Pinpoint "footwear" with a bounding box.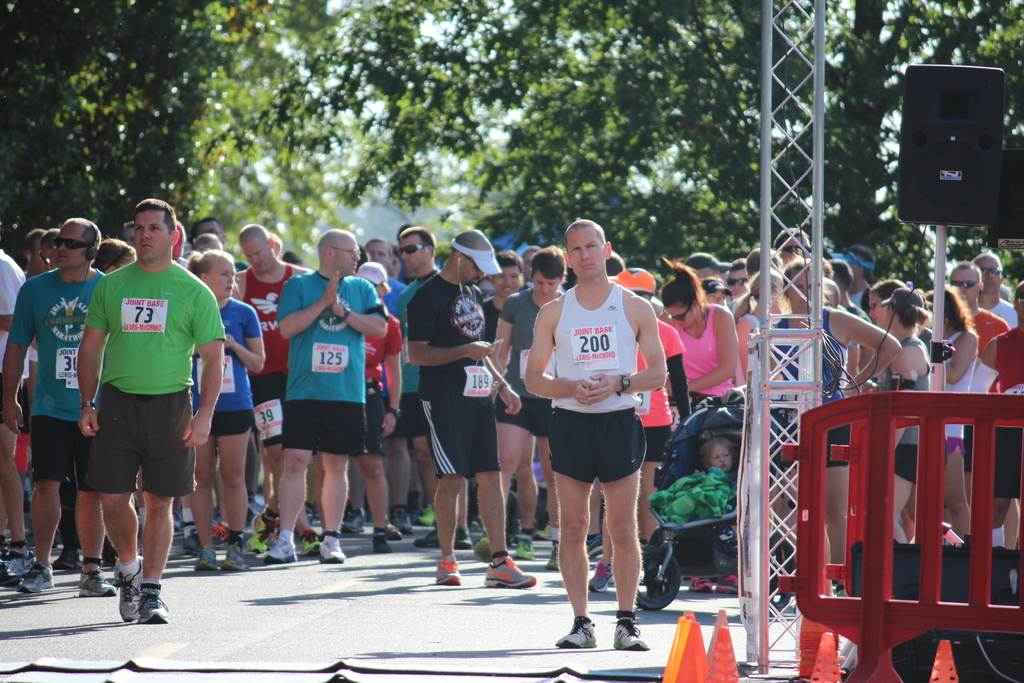
left=561, top=620, right=597, bottom=647.
